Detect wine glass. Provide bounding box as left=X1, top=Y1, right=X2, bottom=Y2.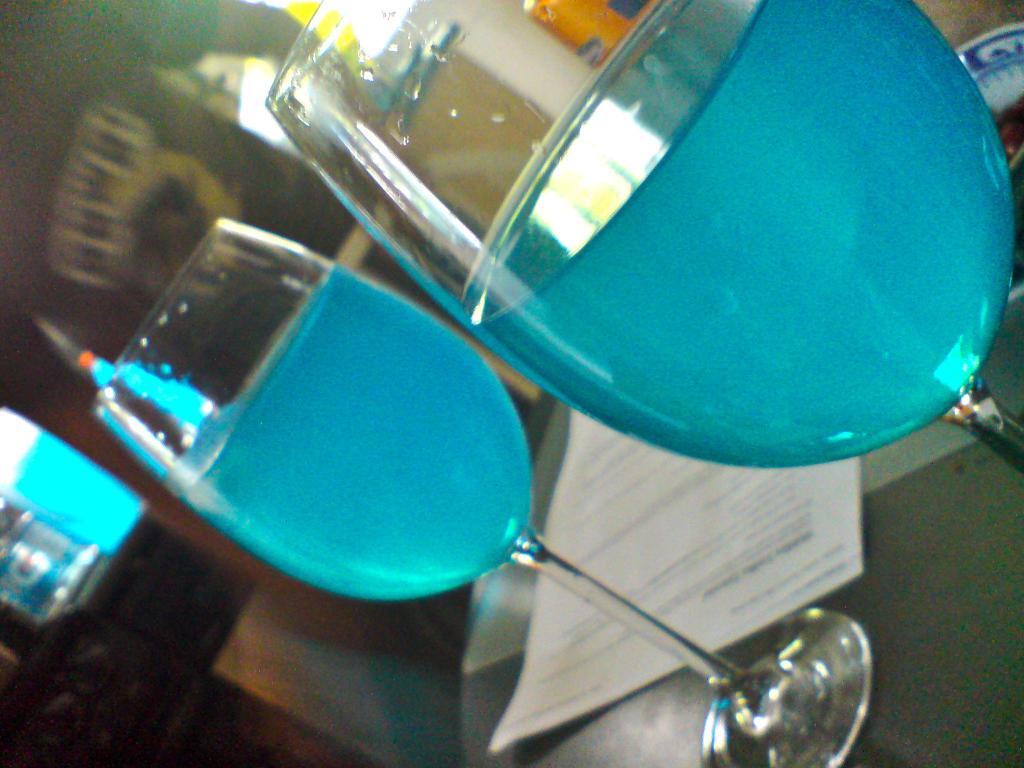
left=93, top=219, right=864, bottom=767.
